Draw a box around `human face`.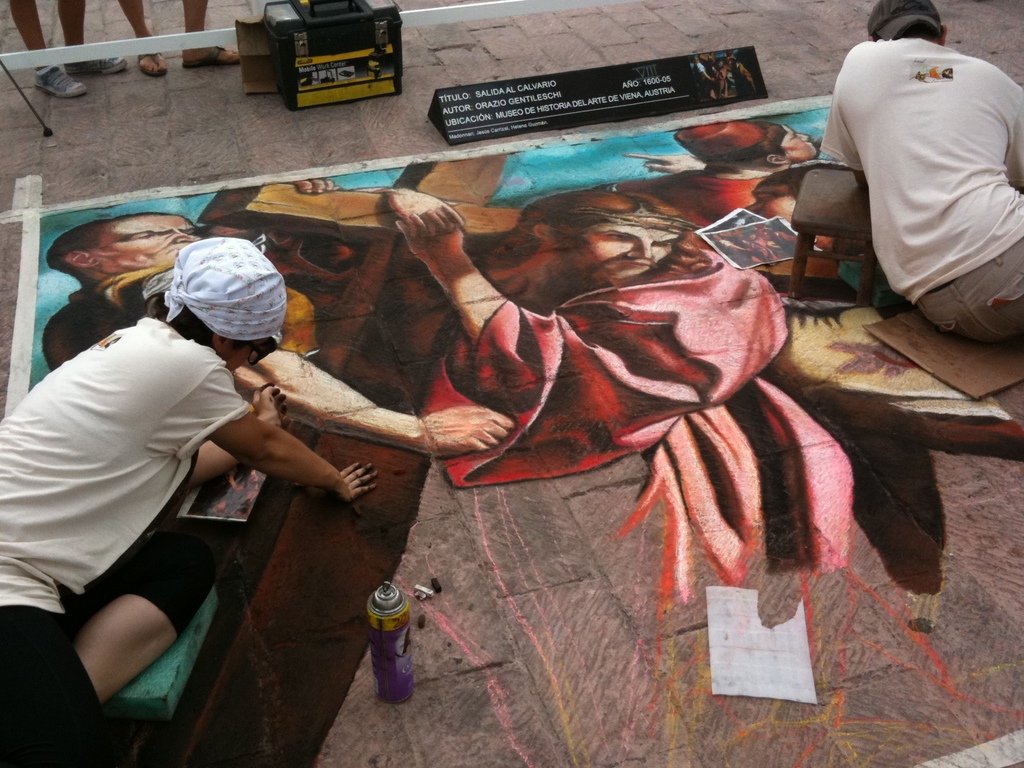
box(202, 332, 275, 375).
